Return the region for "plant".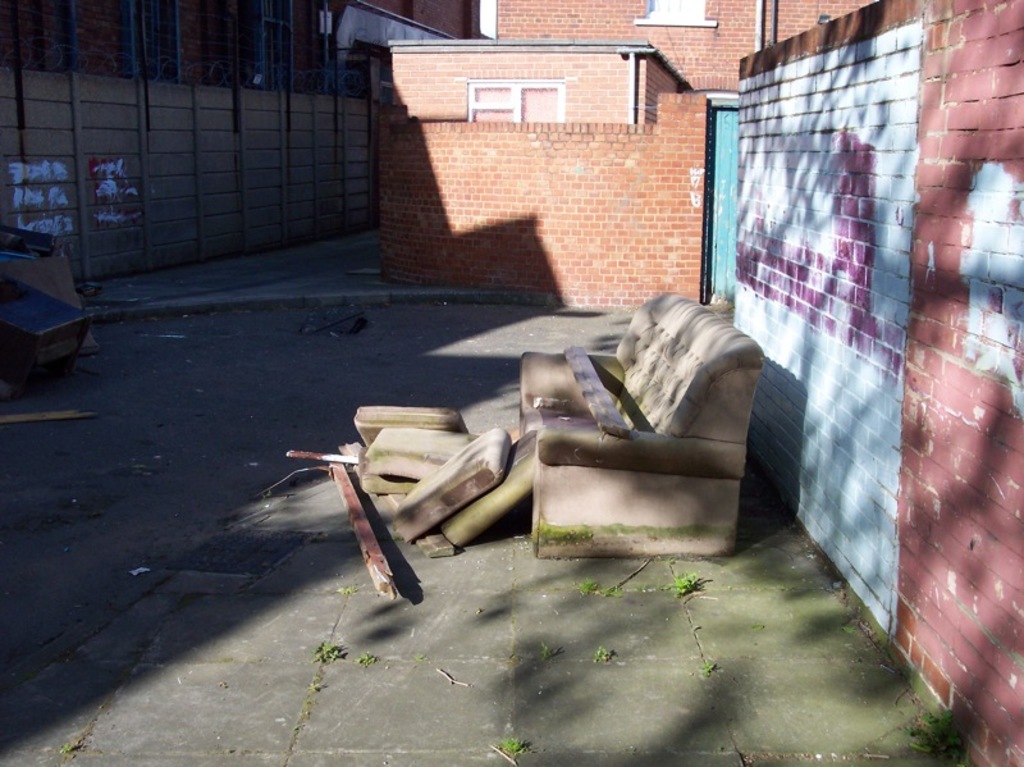
pyautogui.locateOnScreen(703, 652, 718, 674).
